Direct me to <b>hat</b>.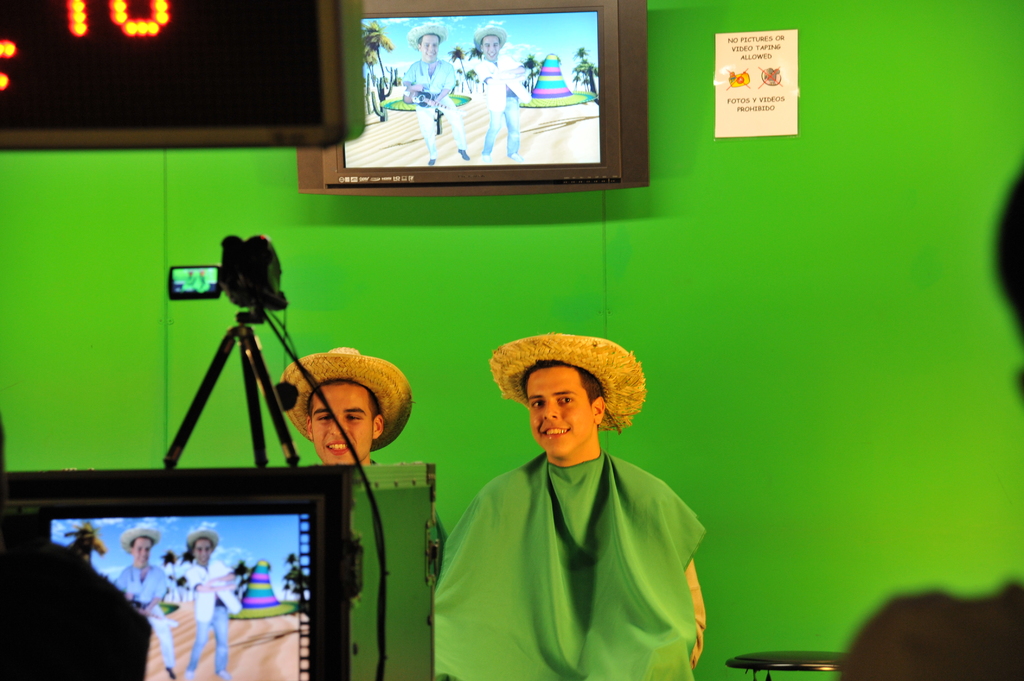
Direction: 118/526/161/552.
